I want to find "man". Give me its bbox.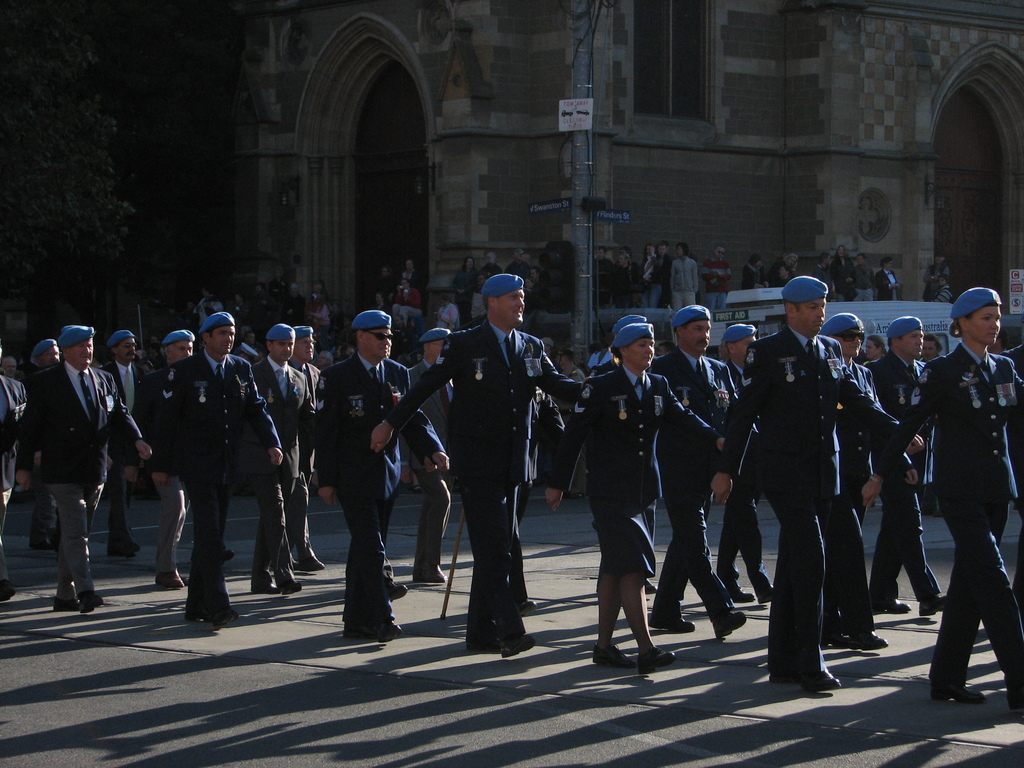
BBox(236, 330, 260, 359).
